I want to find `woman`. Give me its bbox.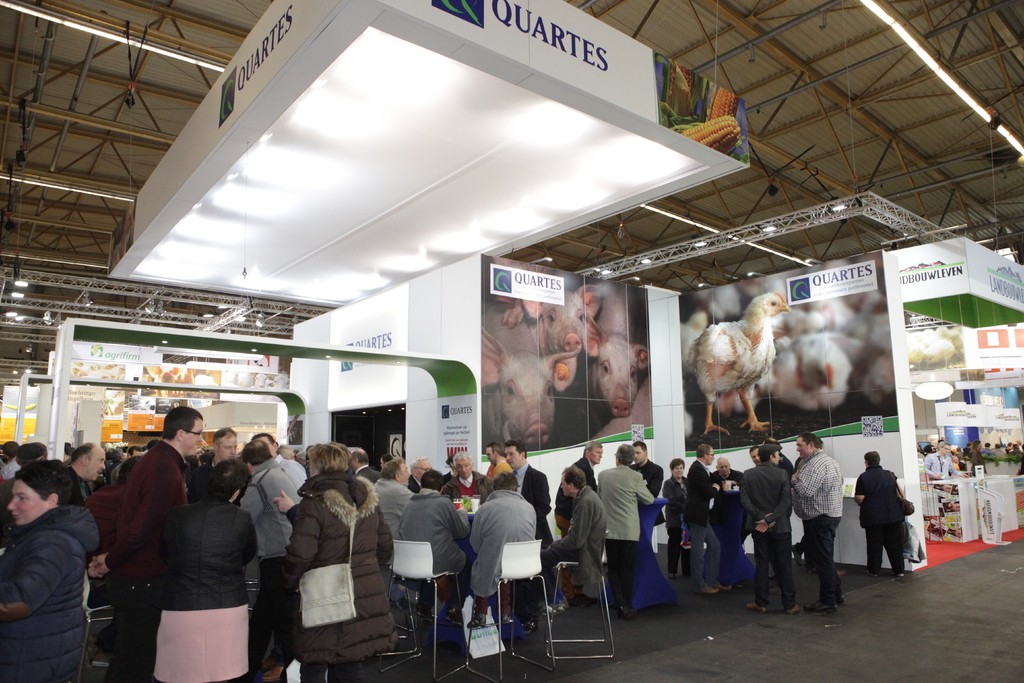
(left=278, top=446, right=387, bottom=682).
